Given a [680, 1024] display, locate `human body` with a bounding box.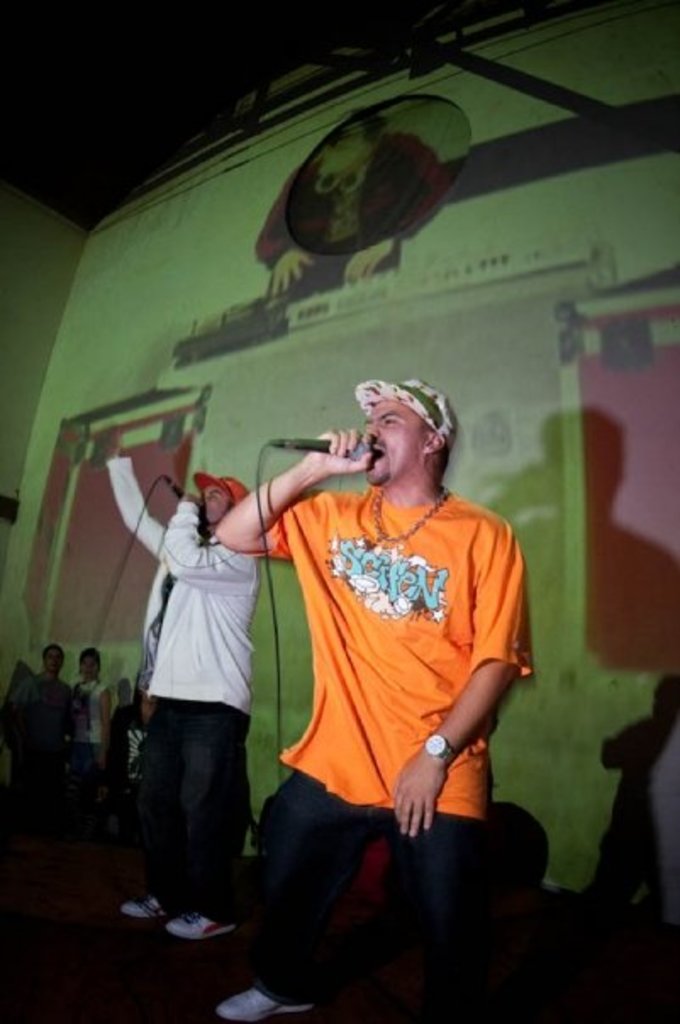
Located: pyautogui.locateOnScreen(253, 366, 544, 1002).
